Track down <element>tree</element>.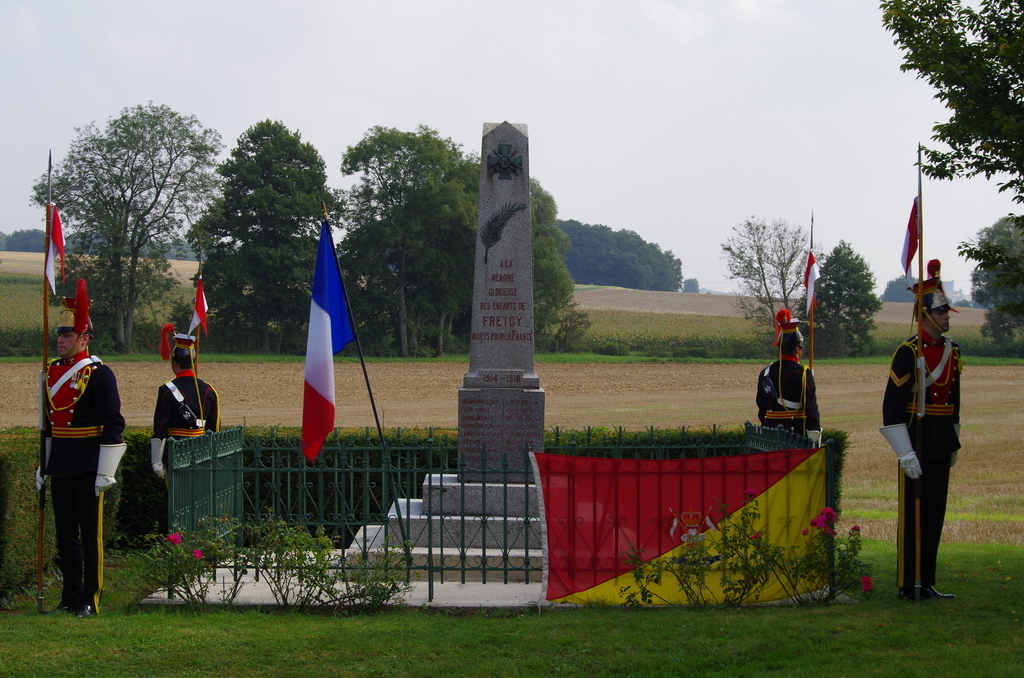
Tracked to locate(879, 269, 940, 305).
